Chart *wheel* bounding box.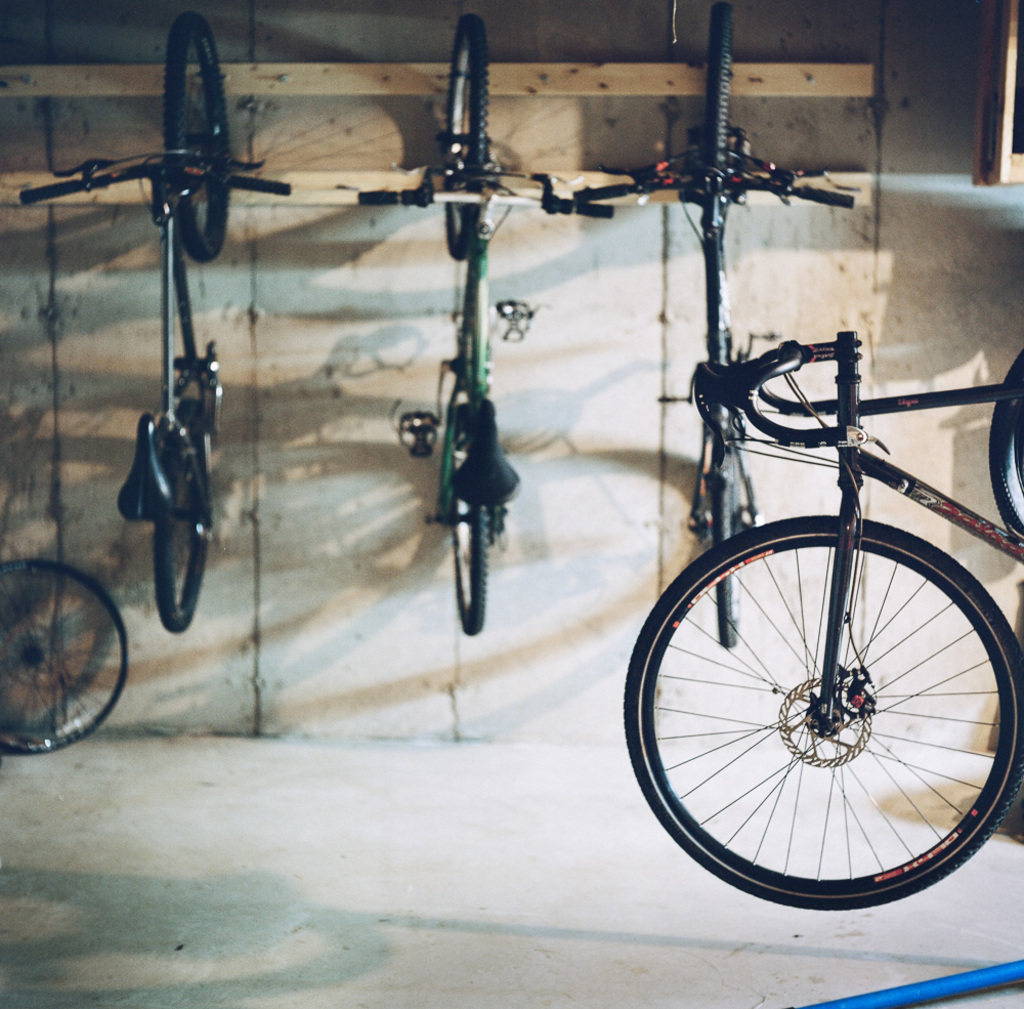
Charted: {"left": 706, "top": 0, "right": 732, "bottom": 168}.
